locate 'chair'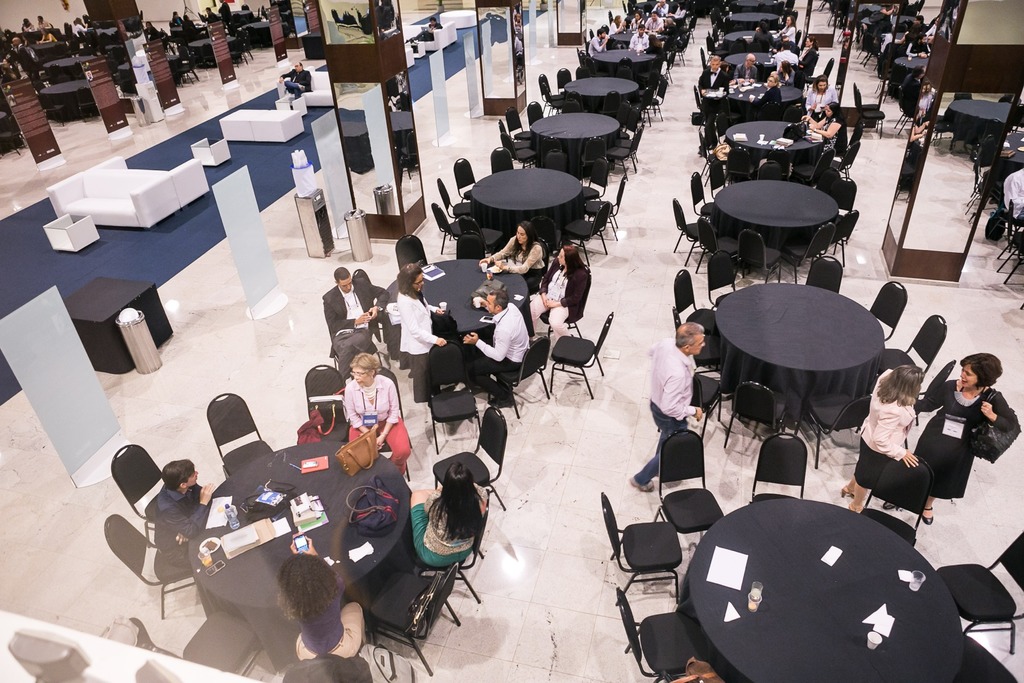
[left=580, top=136, right=615, bottom=178]
